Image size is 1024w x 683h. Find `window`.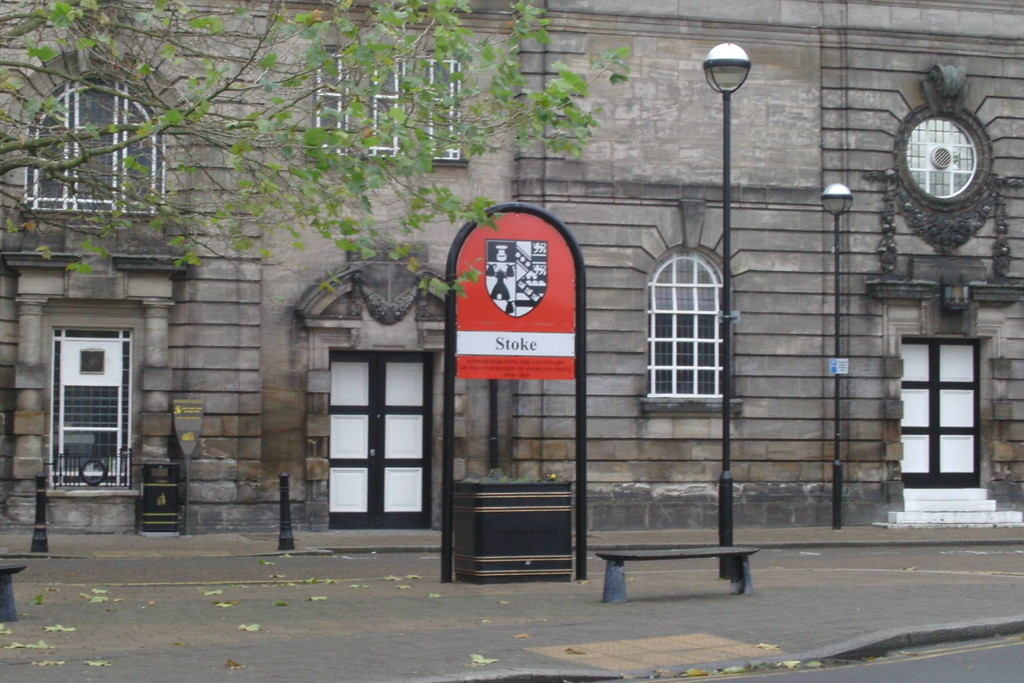
box=[24, 76, 168, 217].
